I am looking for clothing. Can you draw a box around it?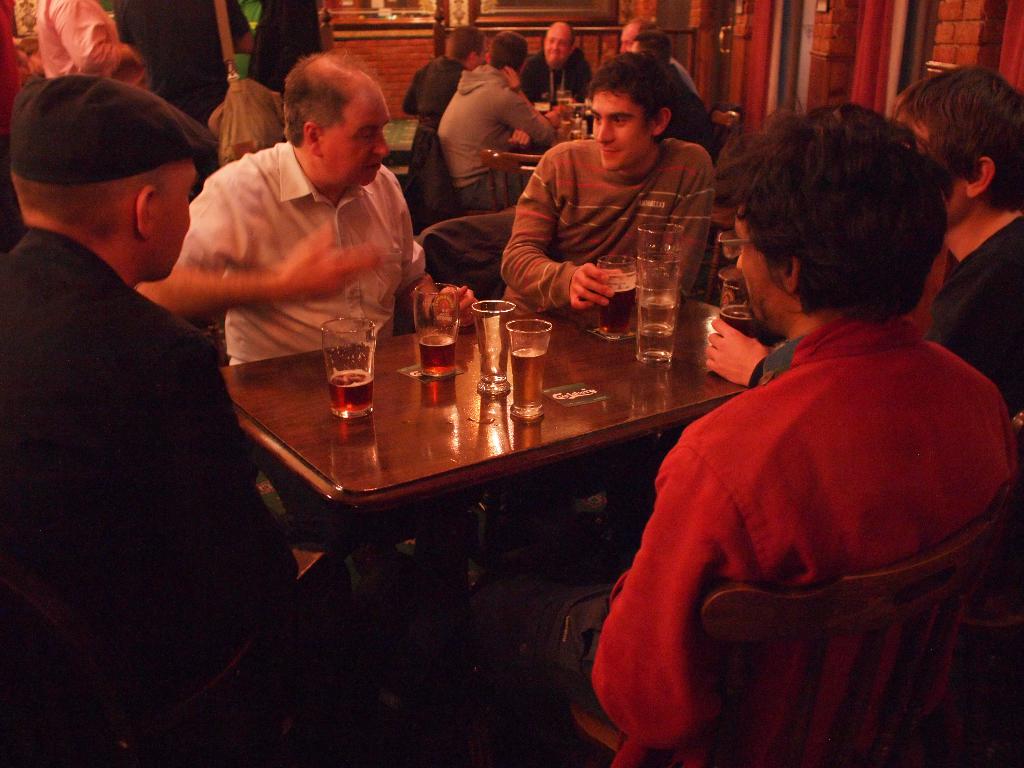
Sure, the bounding box is left=751, top=212, right=1023, bottom=417.
